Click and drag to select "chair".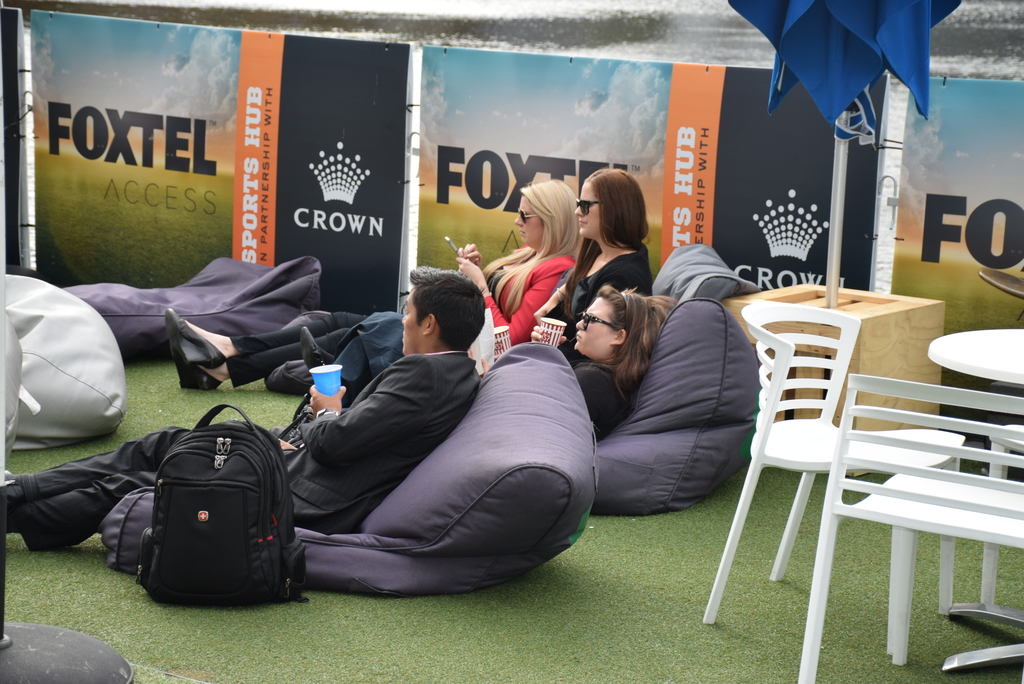
Selection: <region>797, 373, 1023, 683</region>.
